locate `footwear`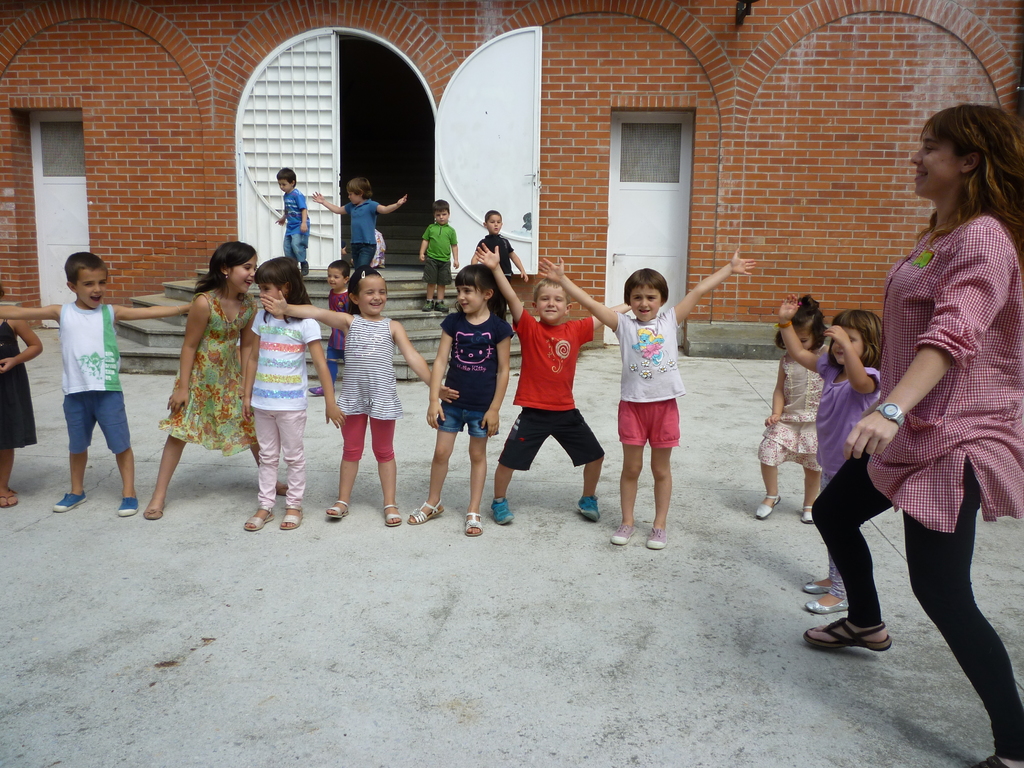
Rect(465, 511, 481, 539)
